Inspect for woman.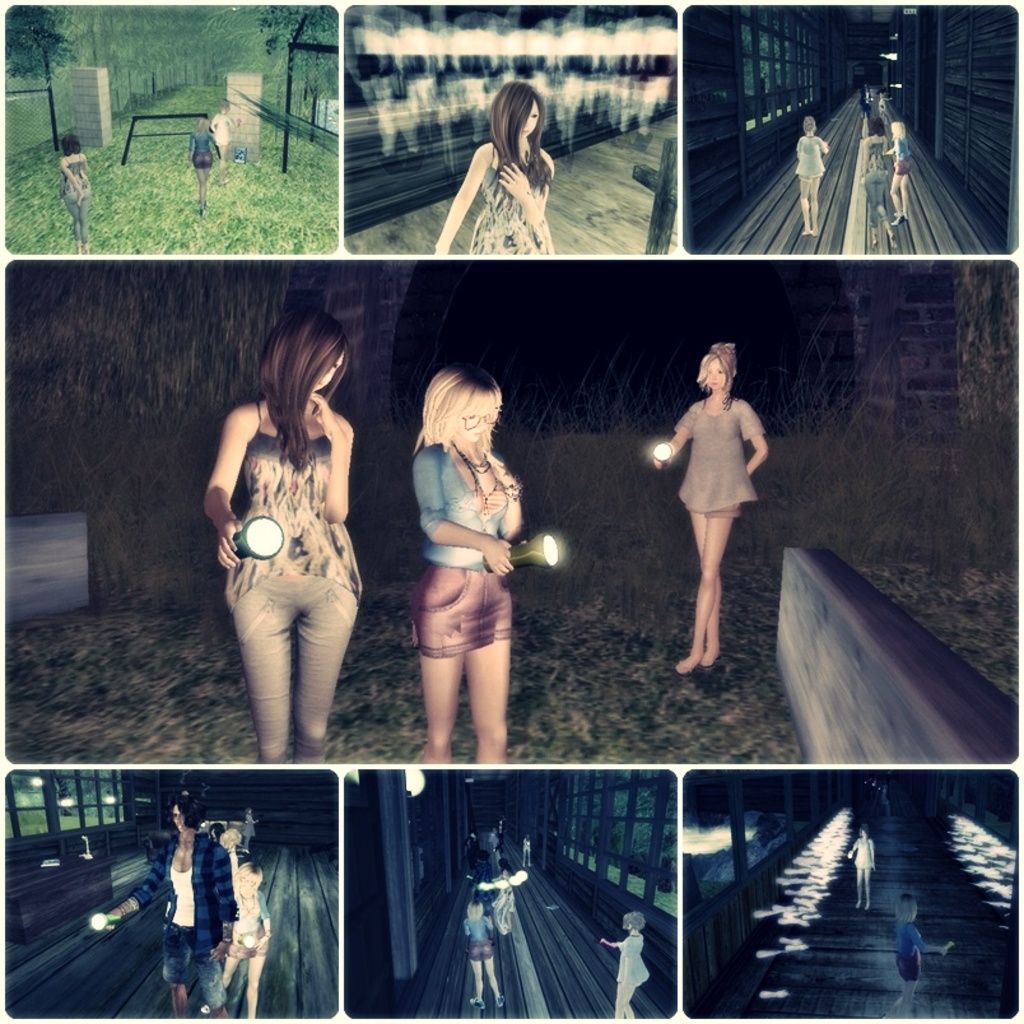
Inspection: 604,908,650,1015.
